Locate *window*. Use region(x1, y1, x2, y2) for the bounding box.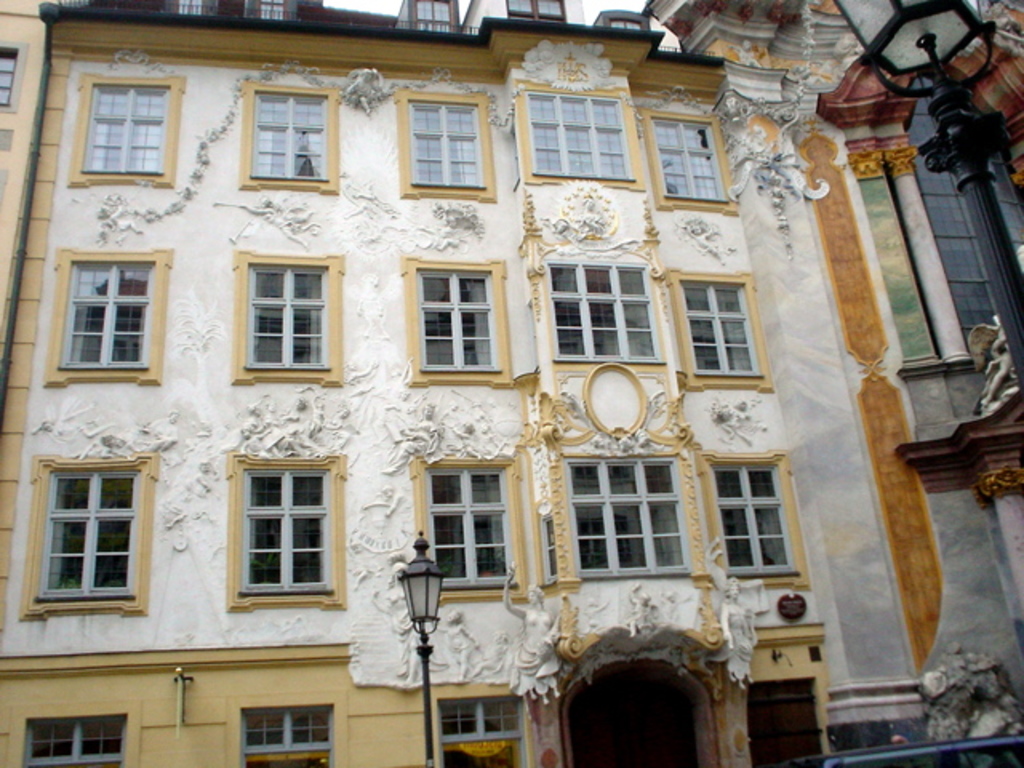
region(538, 510, 563, 589).
